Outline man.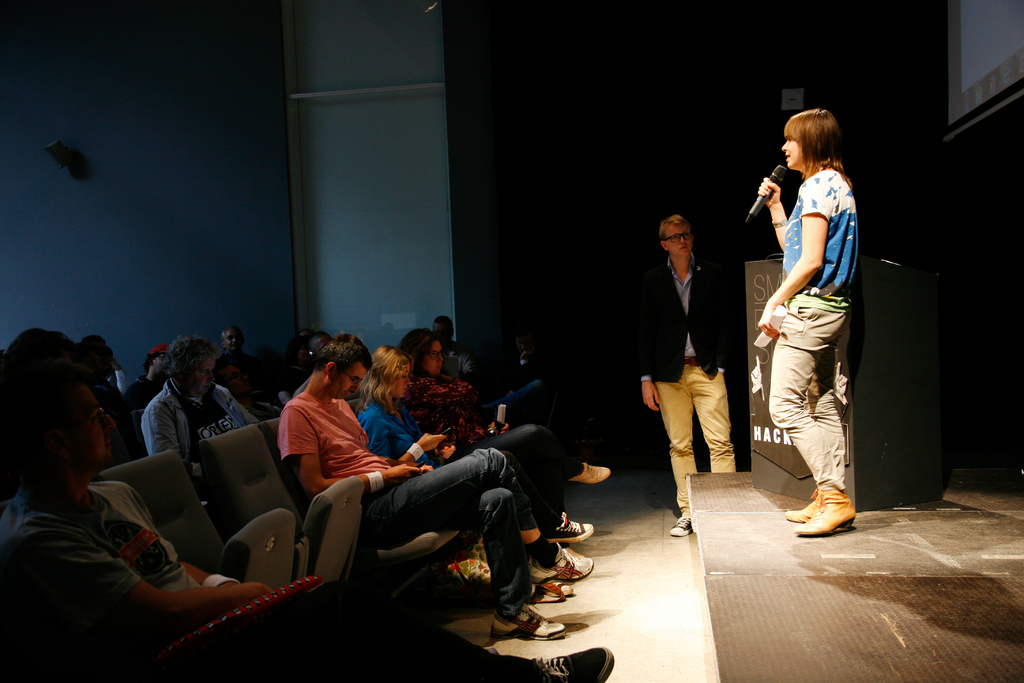
Outline: left=275, top=329, right=594, bottom=642.
